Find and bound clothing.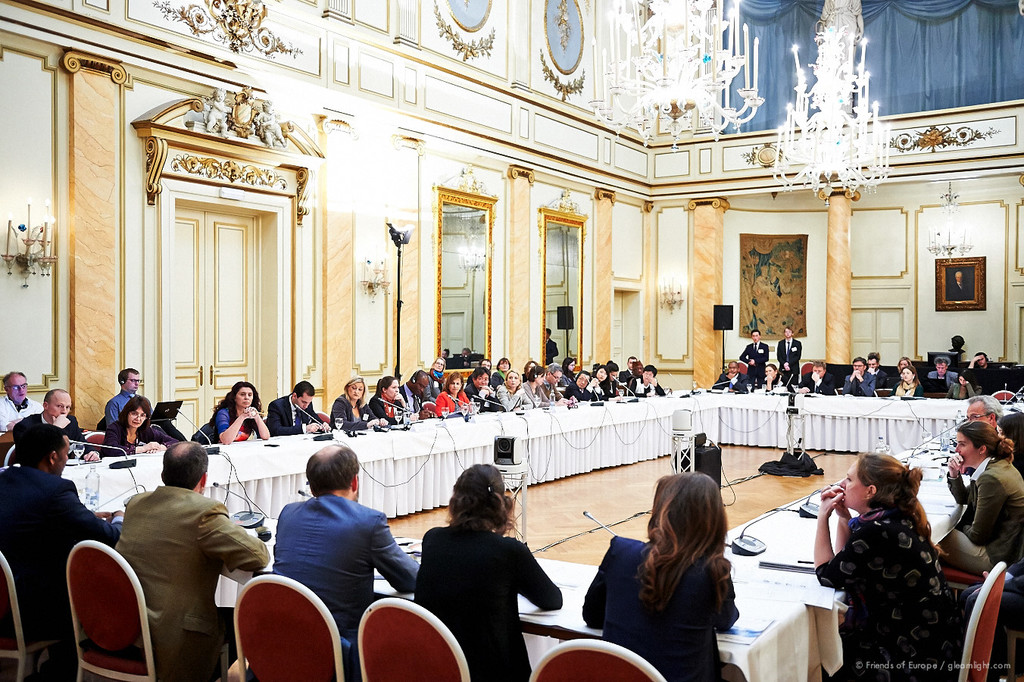
Bound: 716,367,743,392.
